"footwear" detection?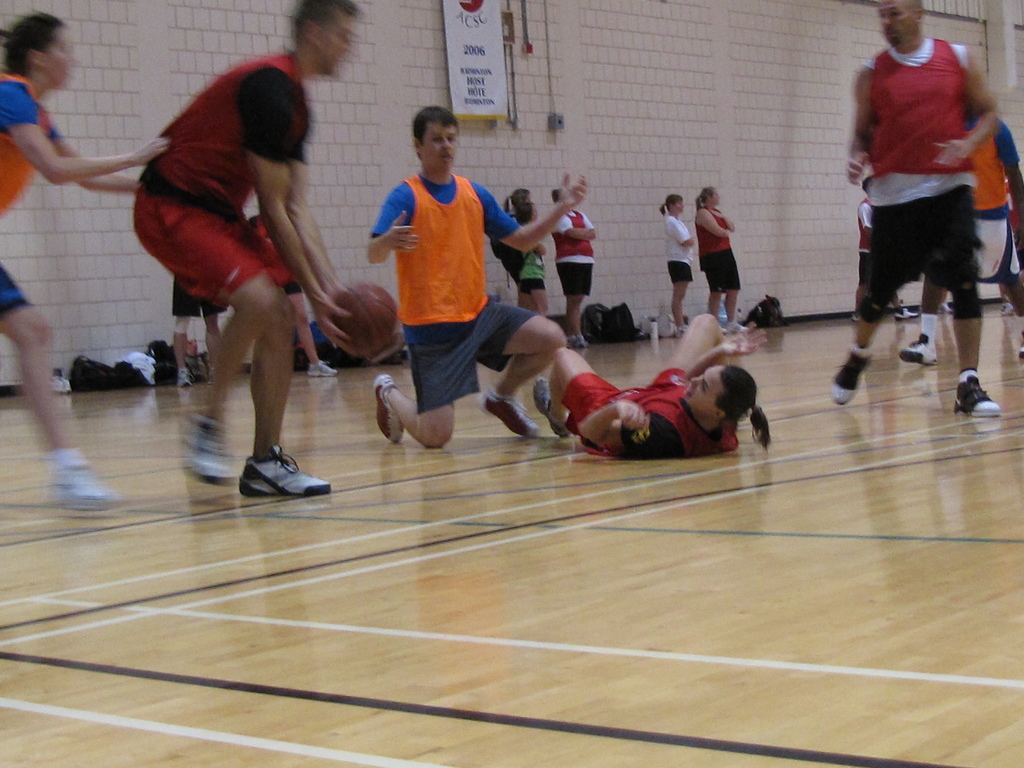
box=[727, 321, 749, 333]
